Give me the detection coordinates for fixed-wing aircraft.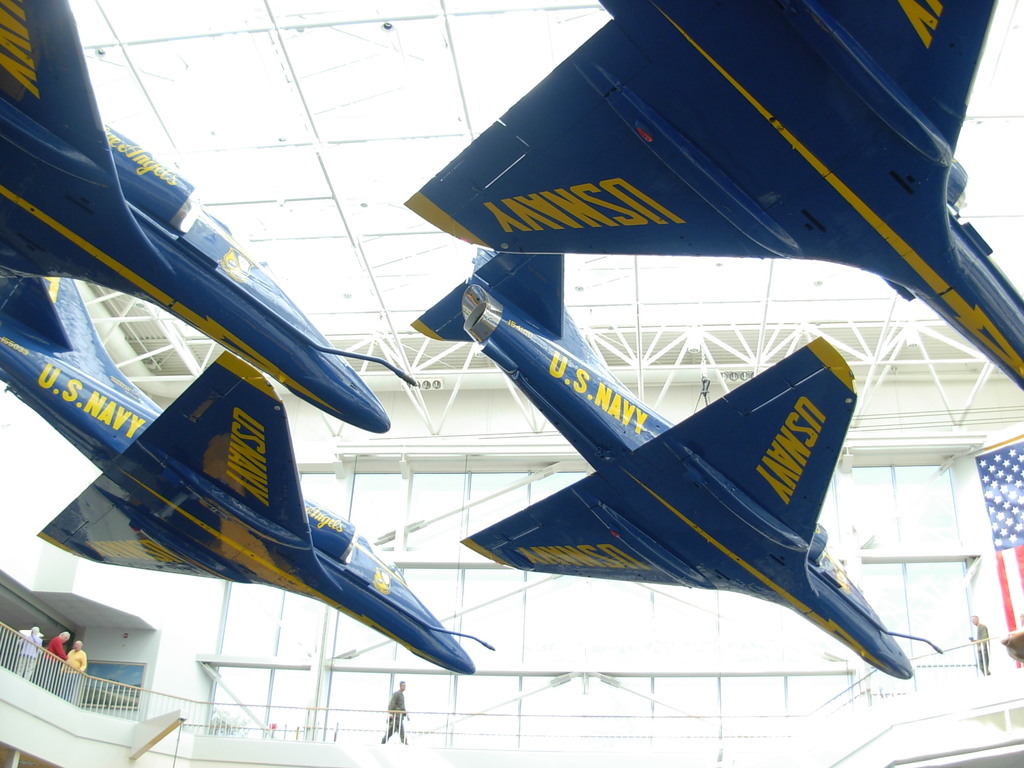
400,241,915,679.
